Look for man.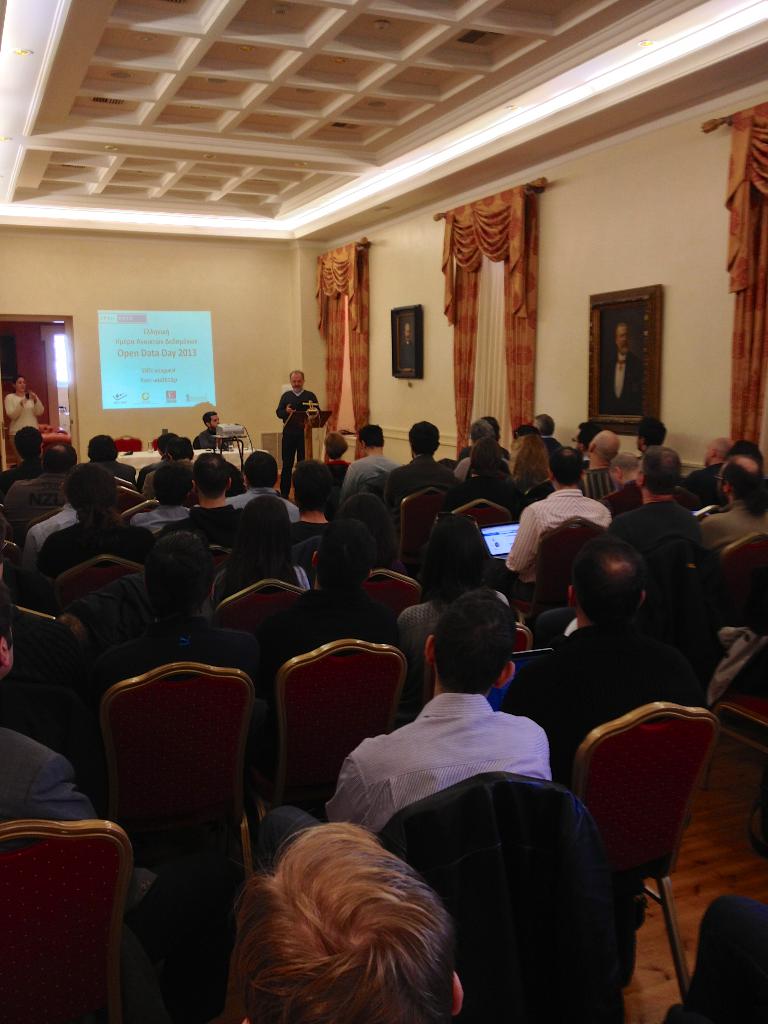
Found: left=387, top=417, right=464, bottom=534.
